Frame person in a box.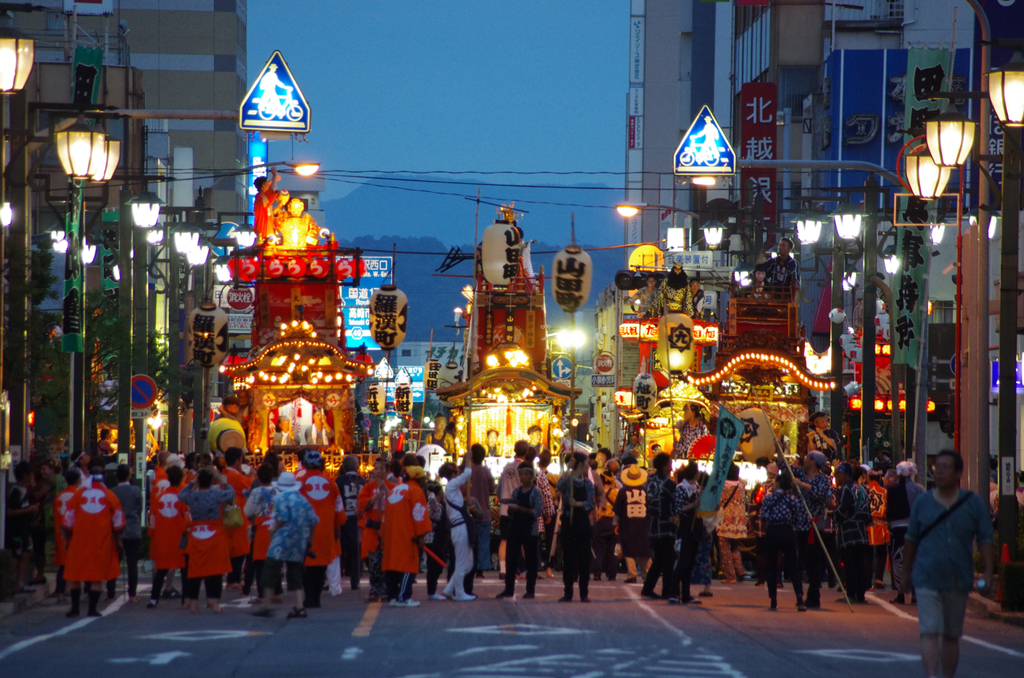
BBox(1, 457, 47, 593).
